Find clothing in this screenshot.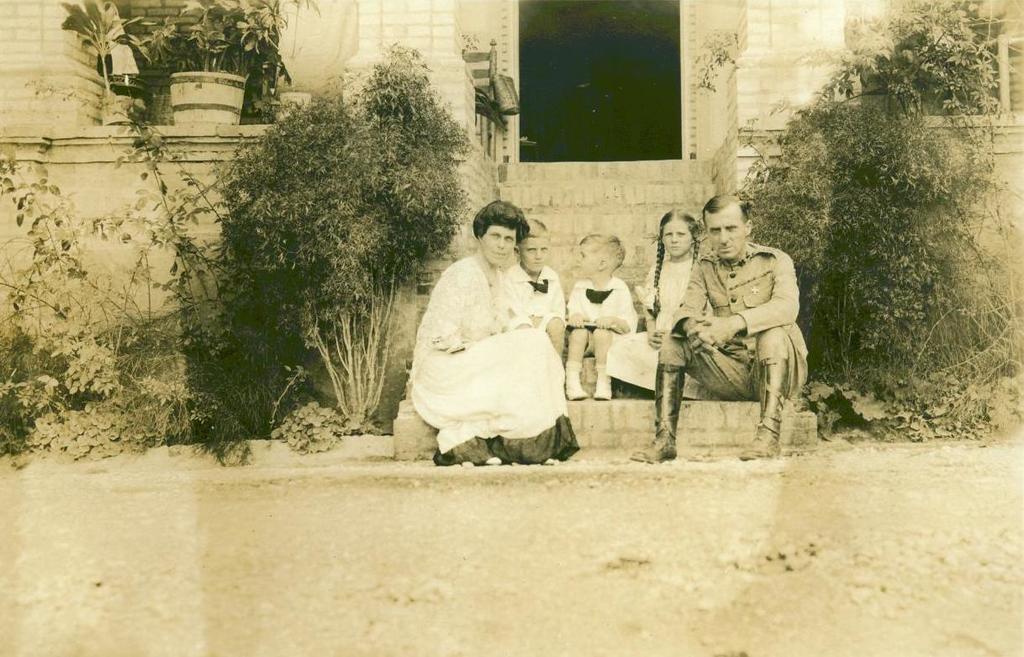
The bounding box for clothing is [x1=510, y1=267, x2=566, y2=339].
